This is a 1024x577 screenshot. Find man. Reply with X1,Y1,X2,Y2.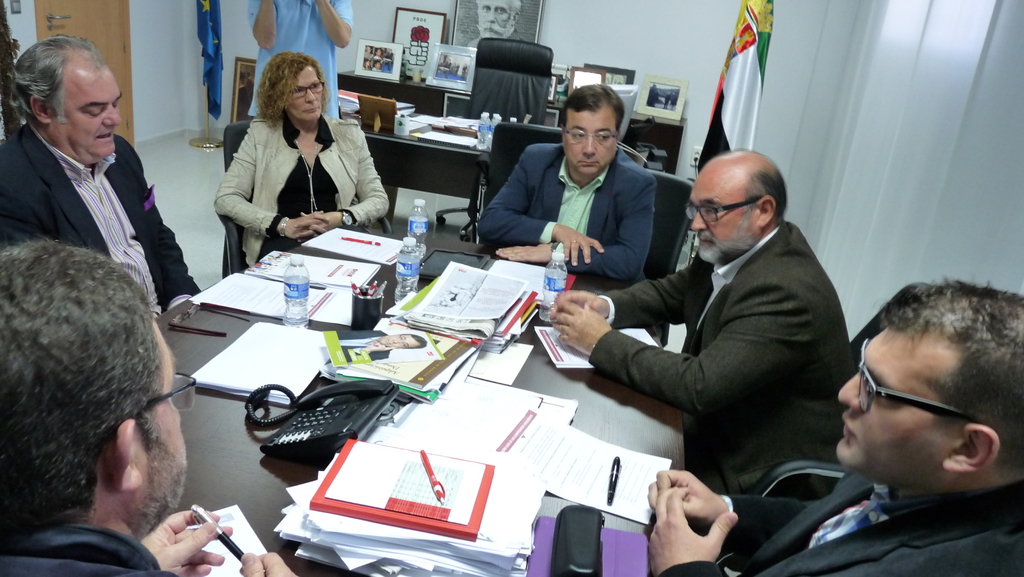
467,0,528,46.
